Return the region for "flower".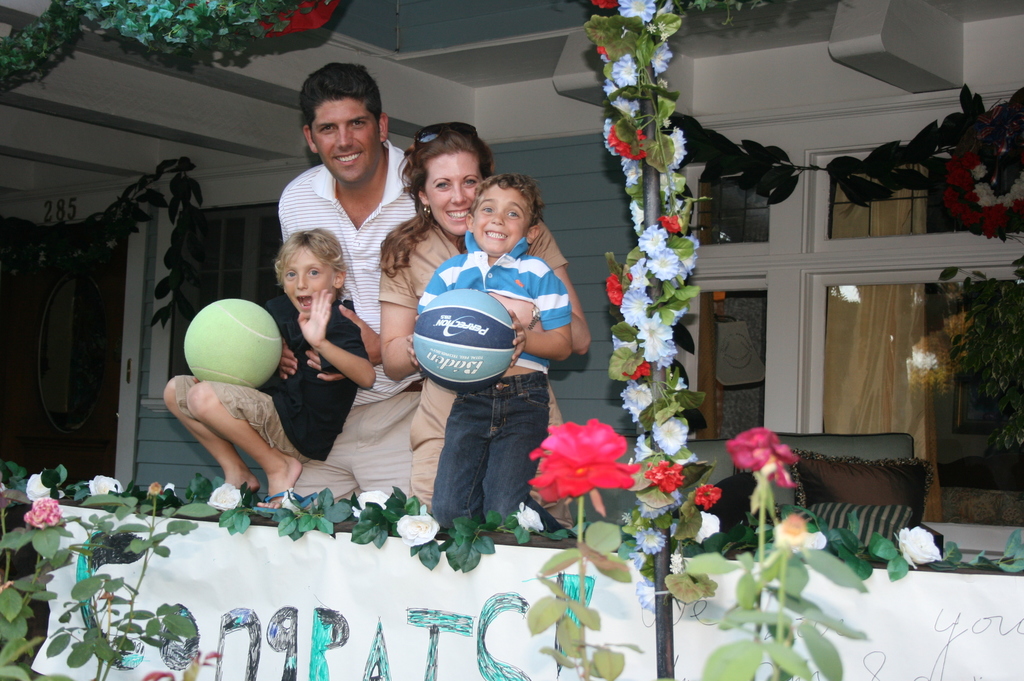
l=21, t=501, r=61, b=528.
